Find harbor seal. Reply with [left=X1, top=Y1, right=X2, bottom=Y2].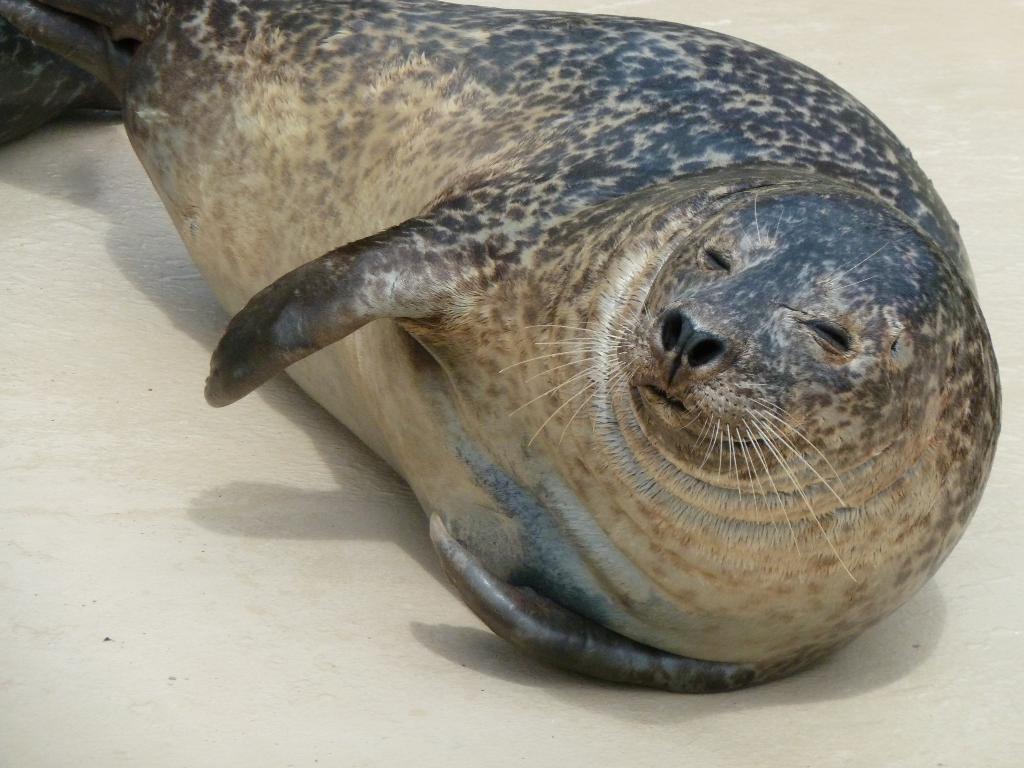
[left=0, top=0, right=1000, bottom=694].
